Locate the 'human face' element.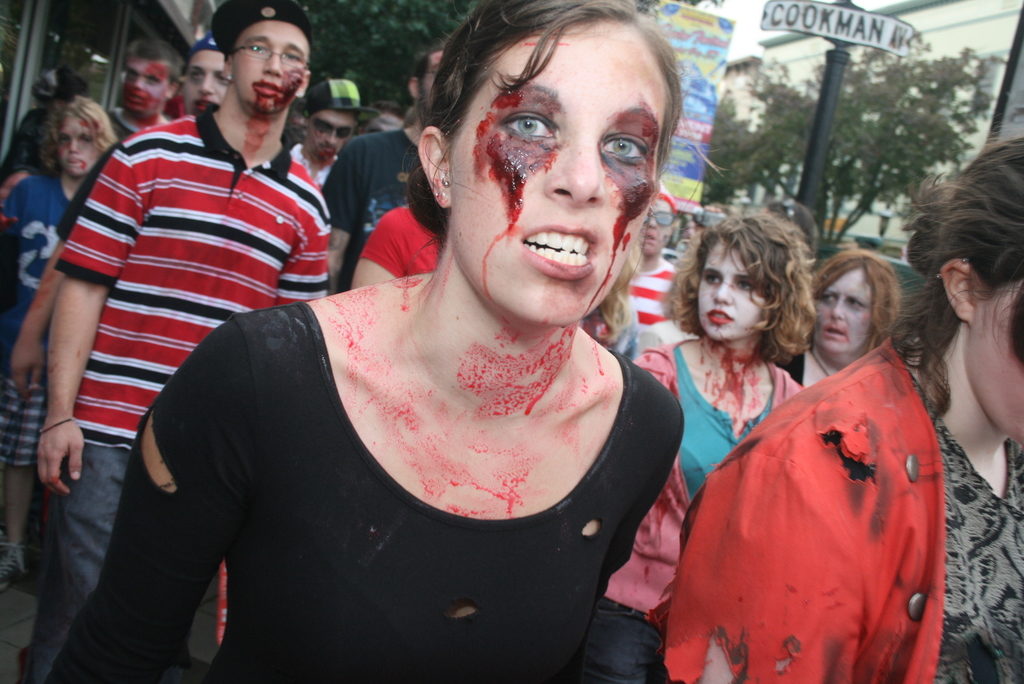
Element bbox: box=[54, 108, 104, 179].
